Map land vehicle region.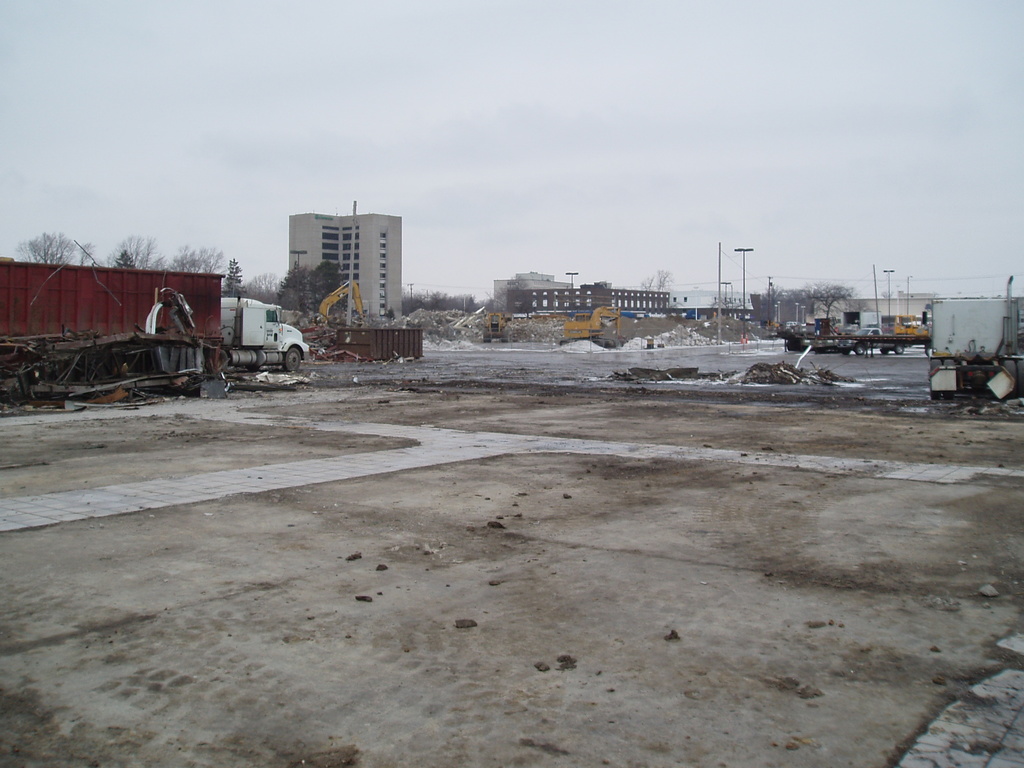
Mapped to (846,326,910,355).
